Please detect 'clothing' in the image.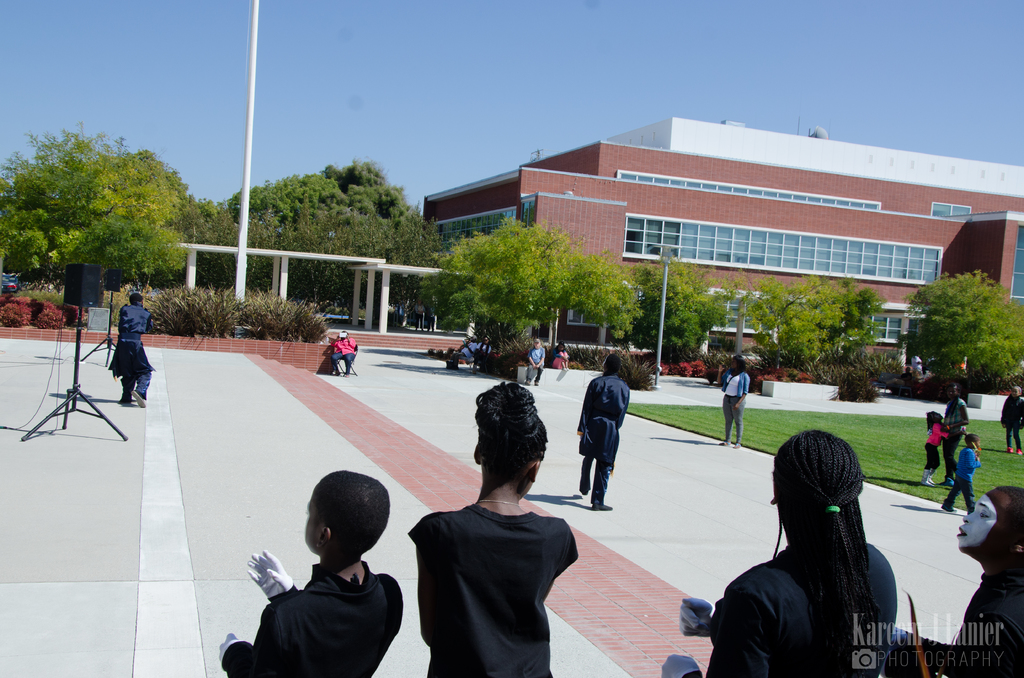
x1=998 y1=392 x2=1023 y2=451.
